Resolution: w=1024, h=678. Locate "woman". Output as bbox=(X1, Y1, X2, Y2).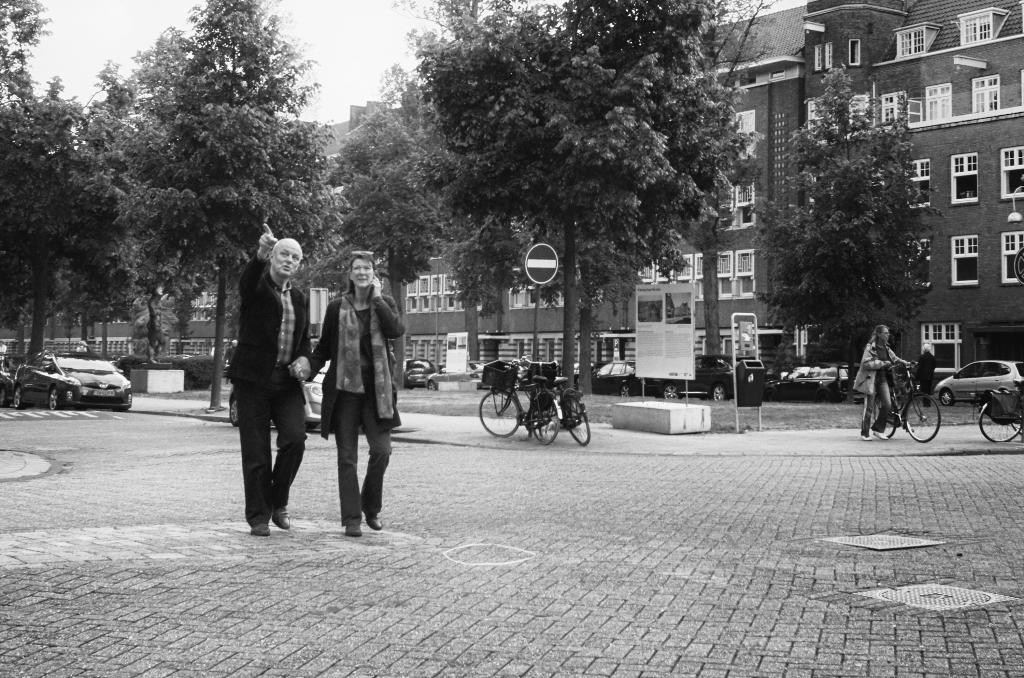
bbox=(853, 326, 916, 441).
